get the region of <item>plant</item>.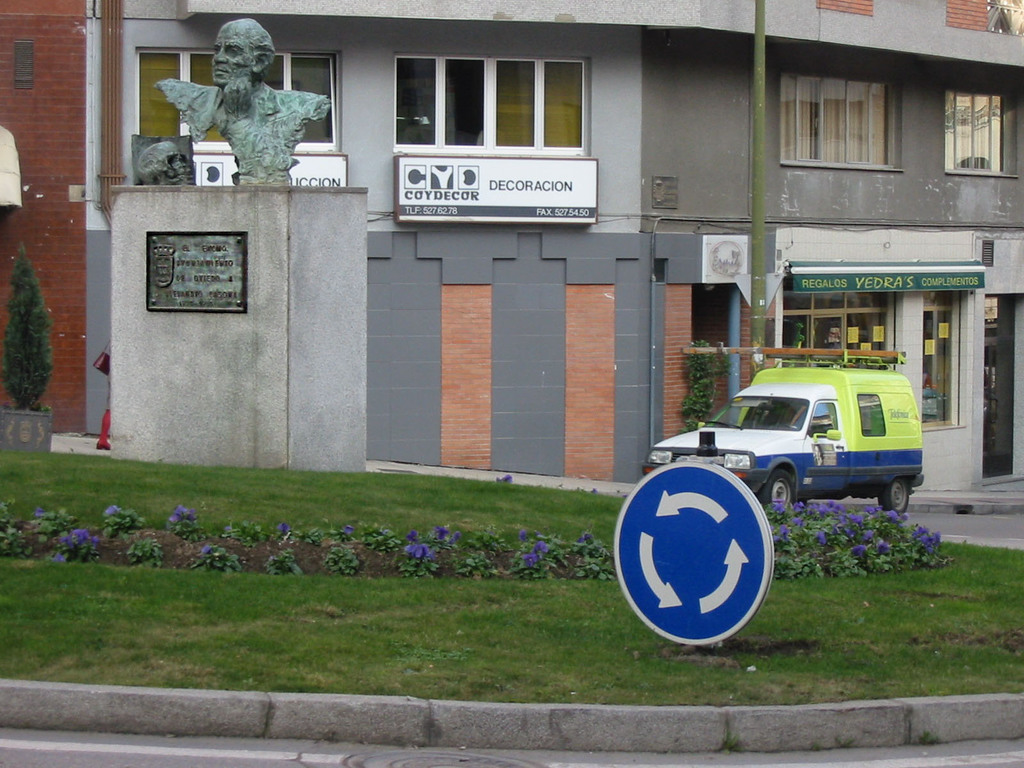
l=262, t=548, r=296, b=576.
